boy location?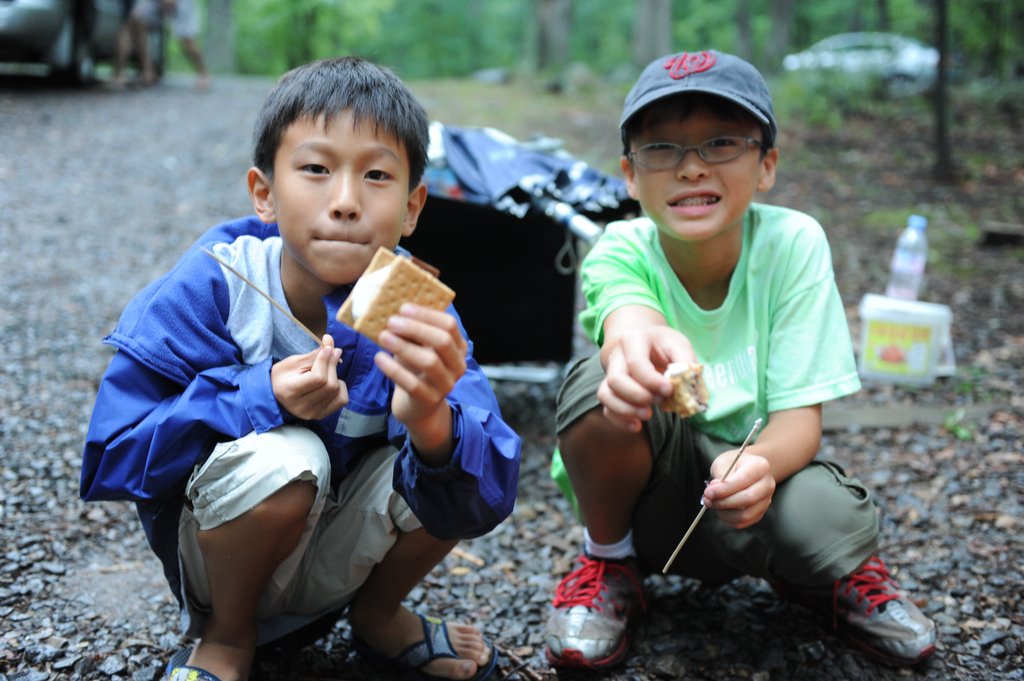
BBox(79, 58, 521, 680)
